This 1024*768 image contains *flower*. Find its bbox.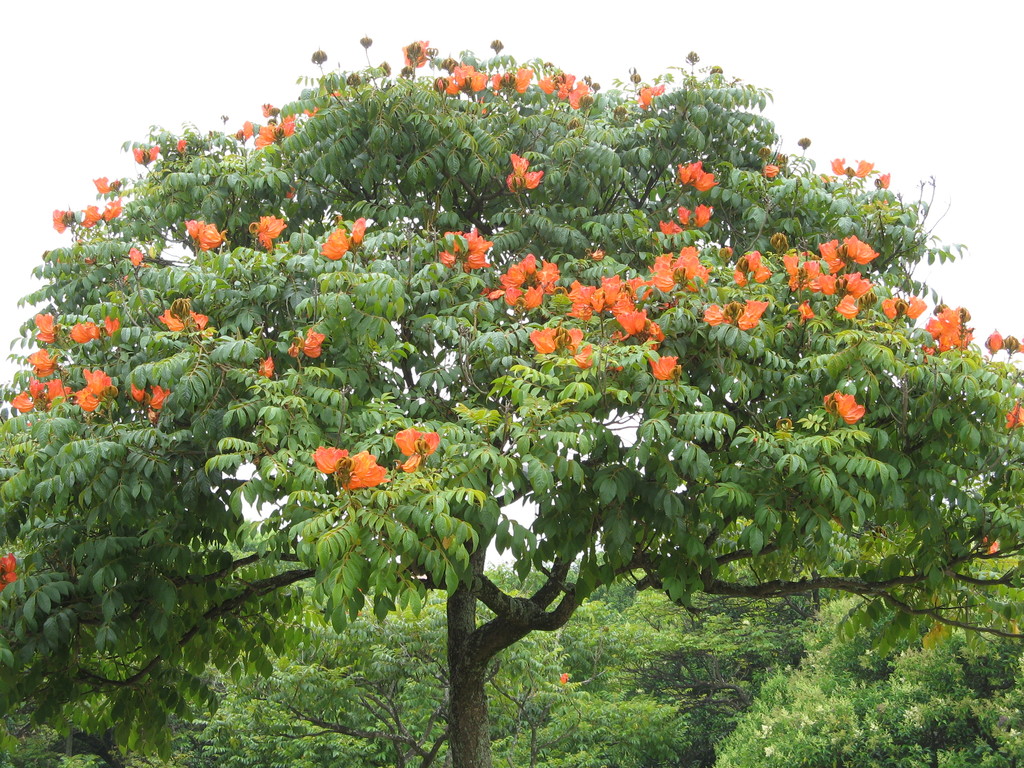
Rect(536, 262, 559, 282).
